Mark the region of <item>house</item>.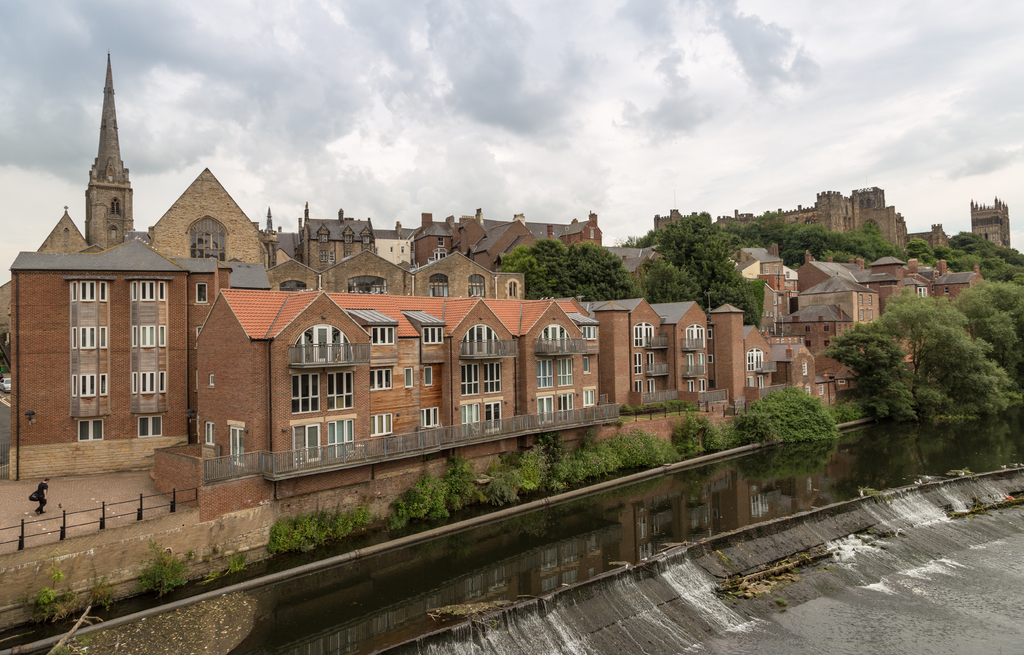
Region: x1=788, y1=284, x2=874, y2=347.
